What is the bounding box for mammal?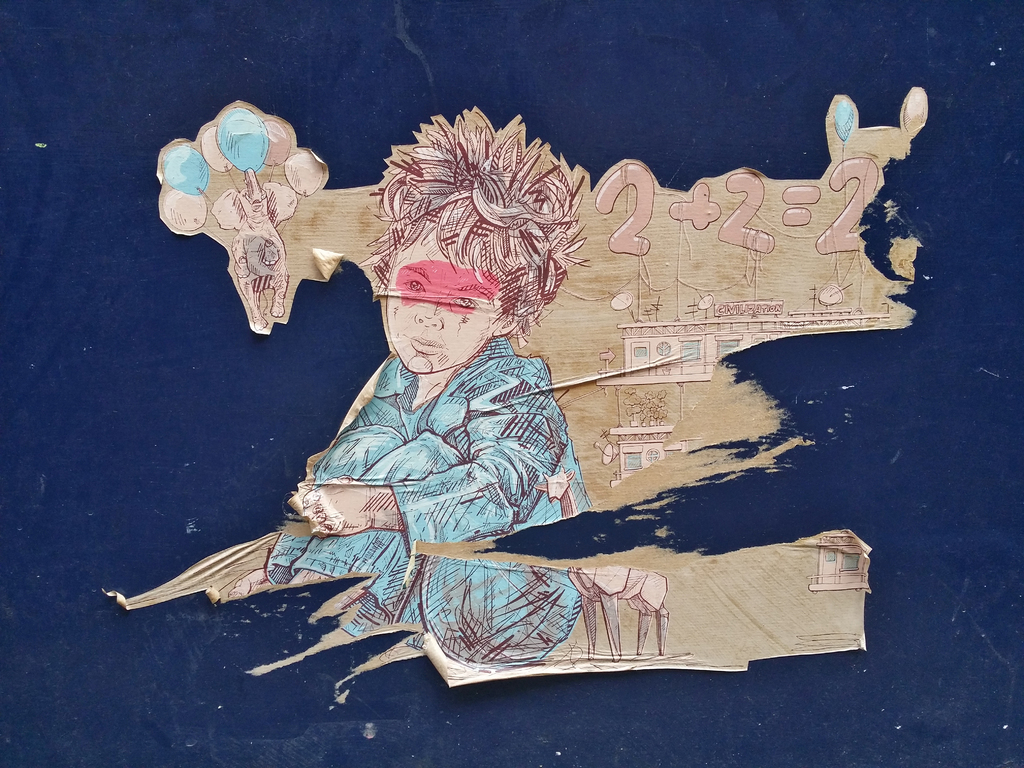
<bbox>259, 102, 612, 671</bbox>.
